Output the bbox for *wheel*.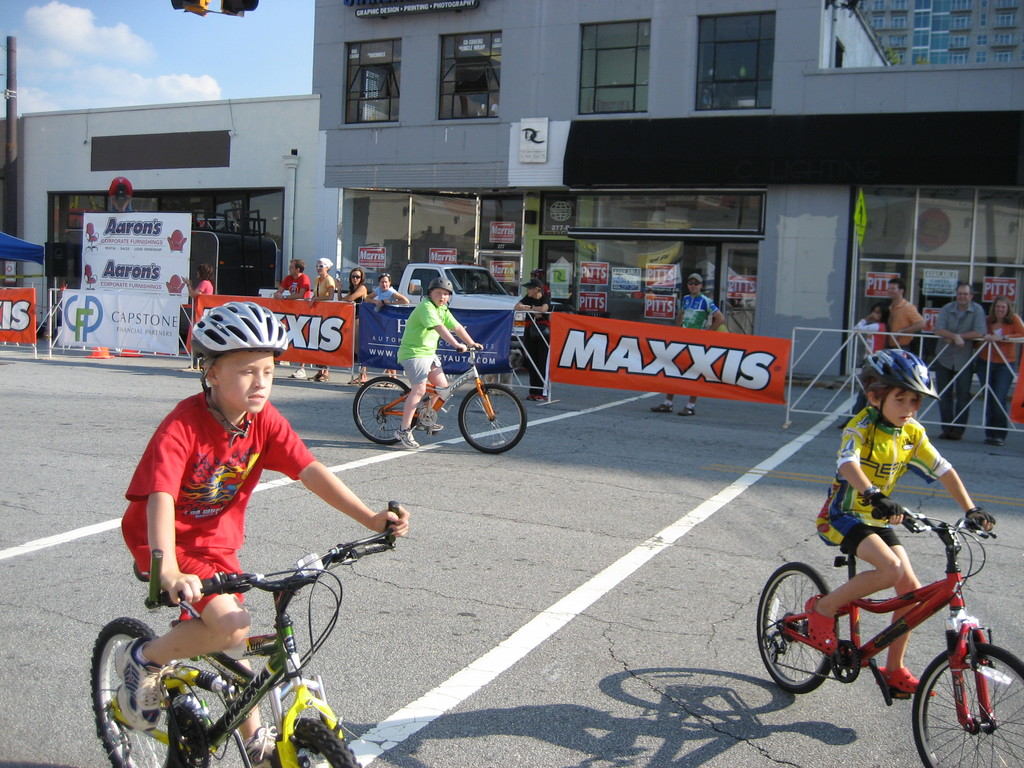
Rect(755, 561, 841, 685).
